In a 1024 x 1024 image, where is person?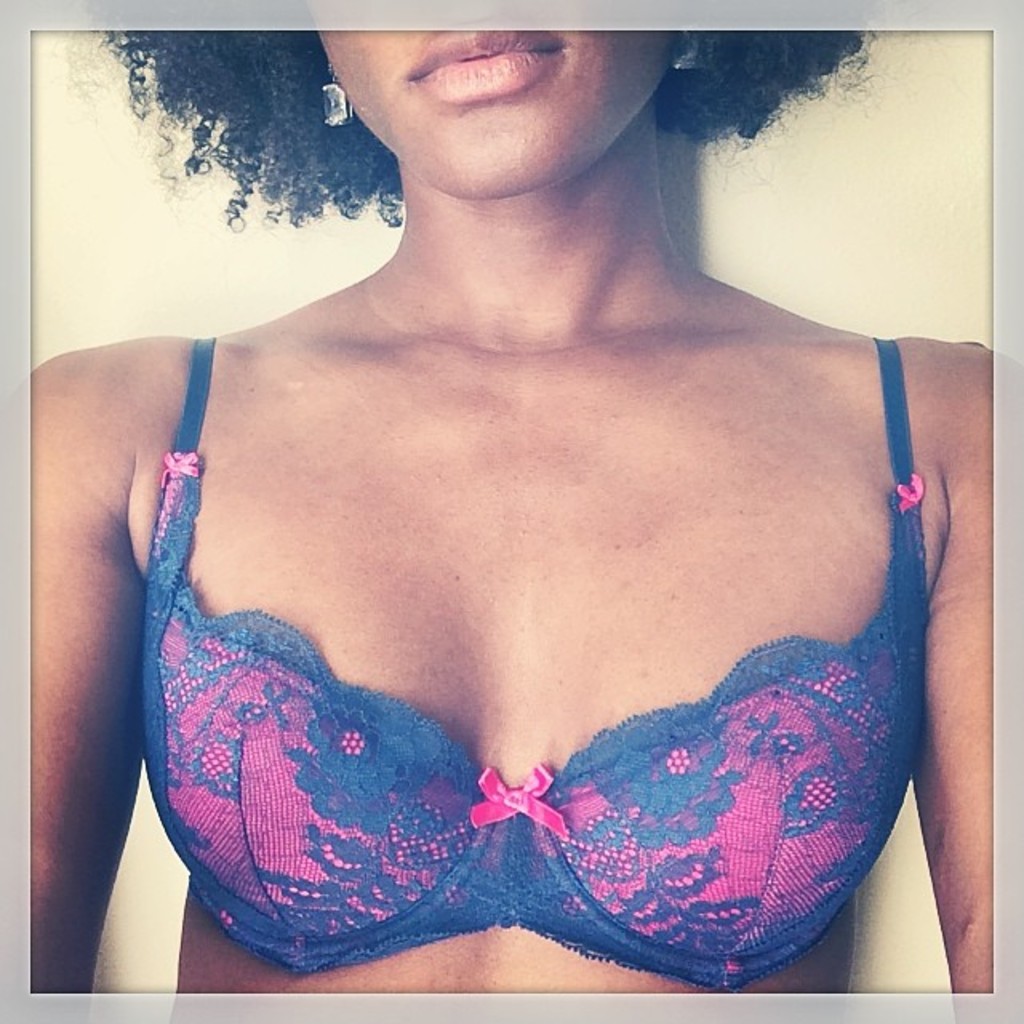
detection(29, 27, 994, 992).
